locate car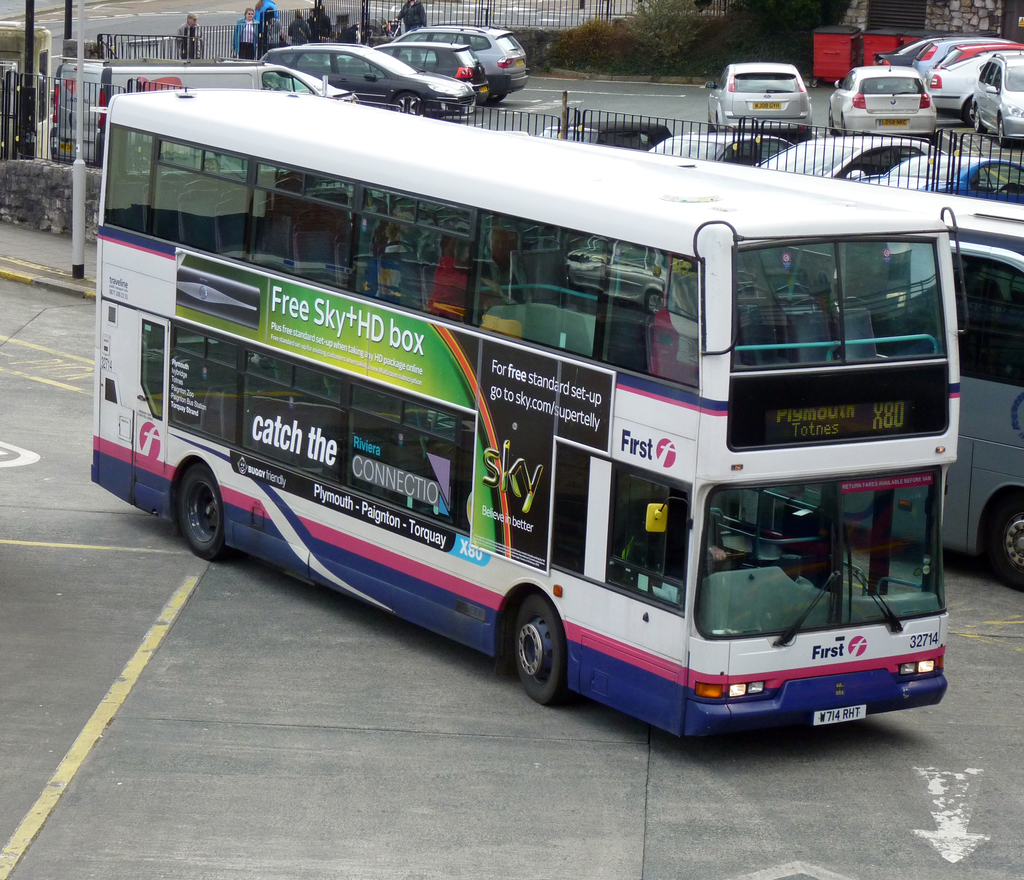
857, 152, 1023, 202
